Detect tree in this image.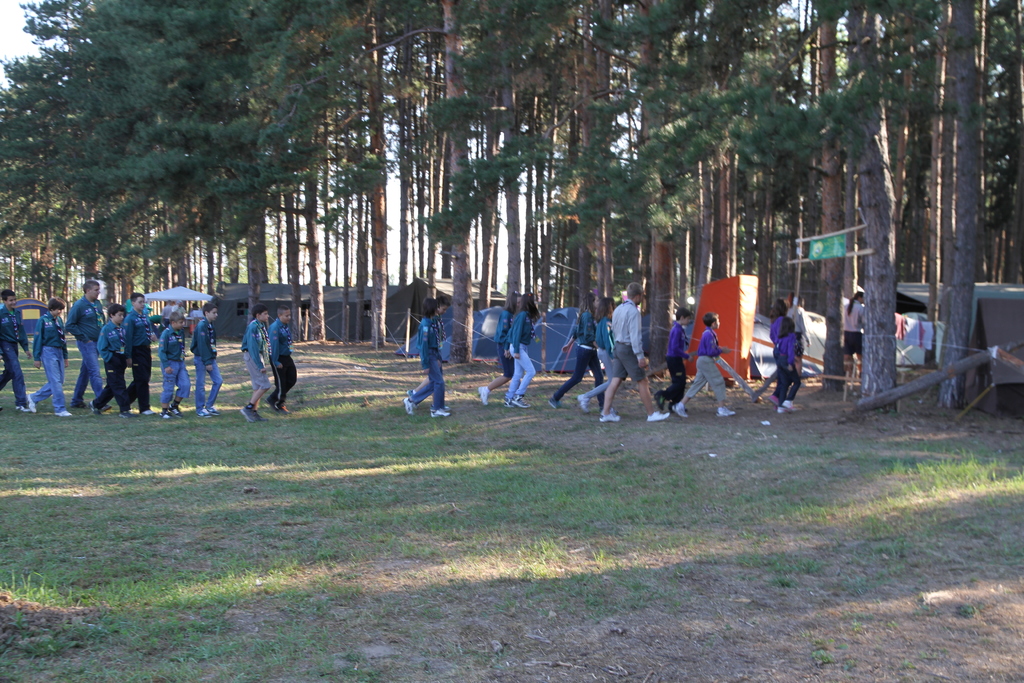
Detection: region(271, 0, 412, 354).
